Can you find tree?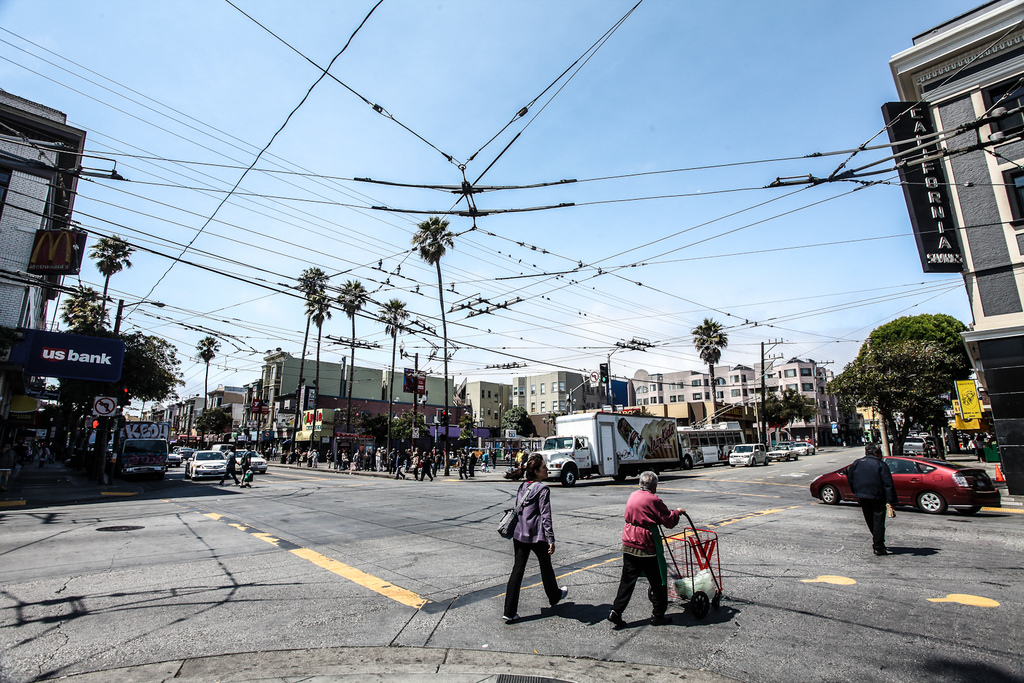
Yes, bounding box: bbox(195, 335, 221, 411).
